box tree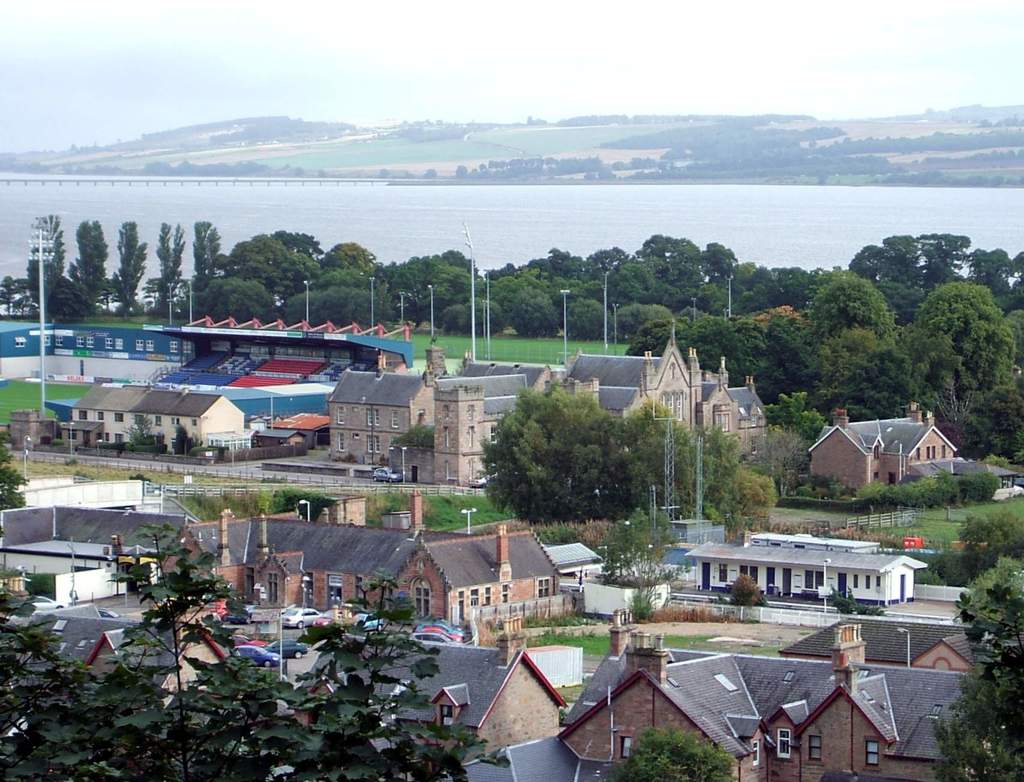
locate(432, 291, 448, 319)
